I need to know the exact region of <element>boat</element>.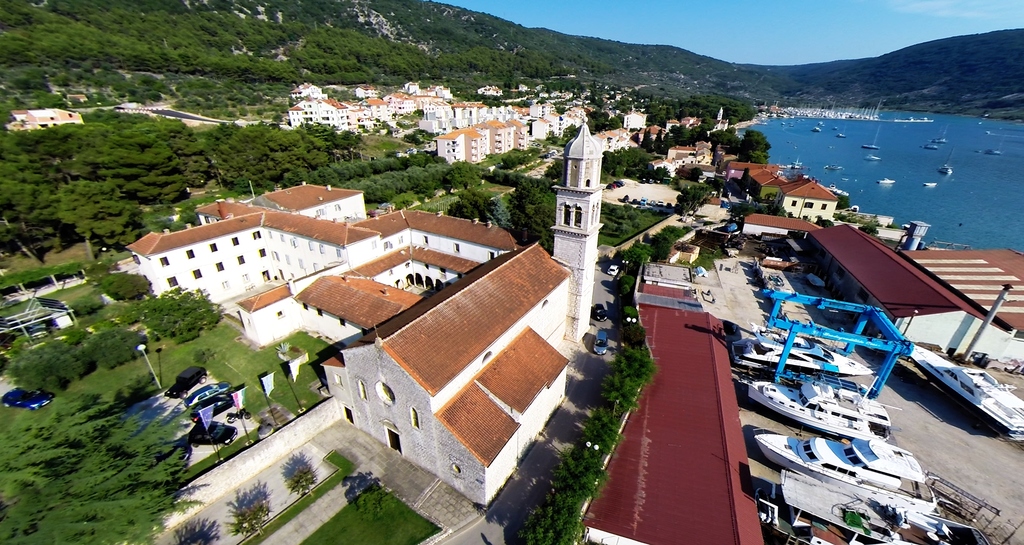
Region: (x1=863, y1=153, x2=884, y2=160).
